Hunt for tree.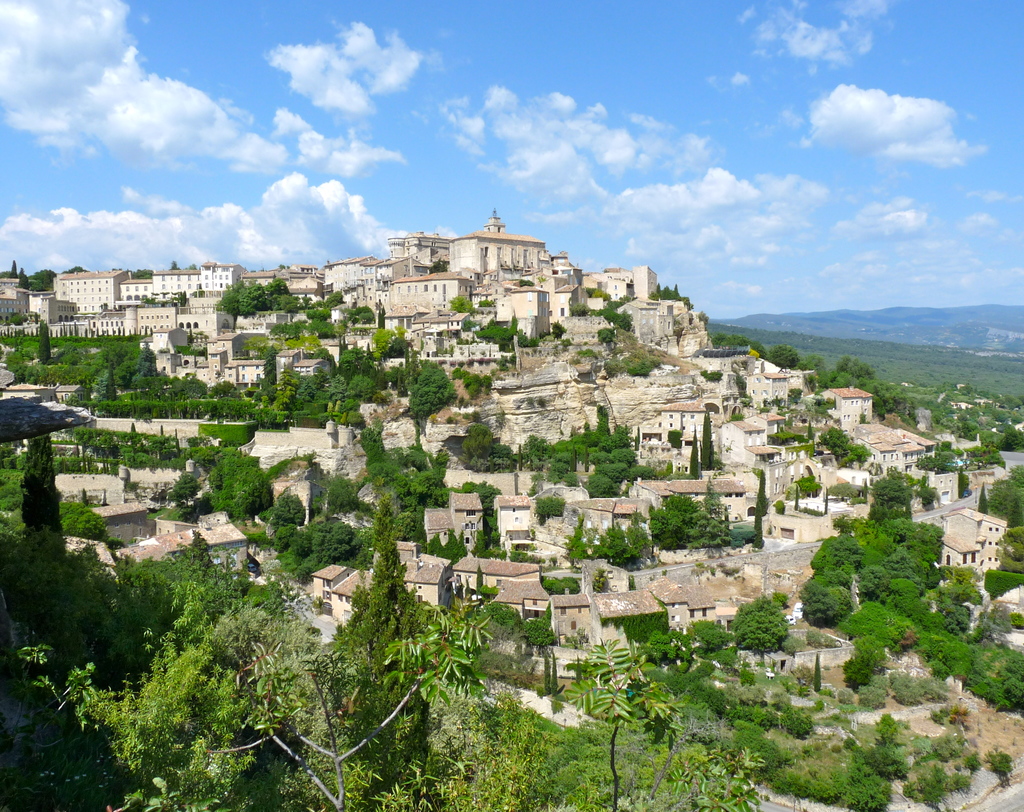
Hunted down at [860,564,884,612].
